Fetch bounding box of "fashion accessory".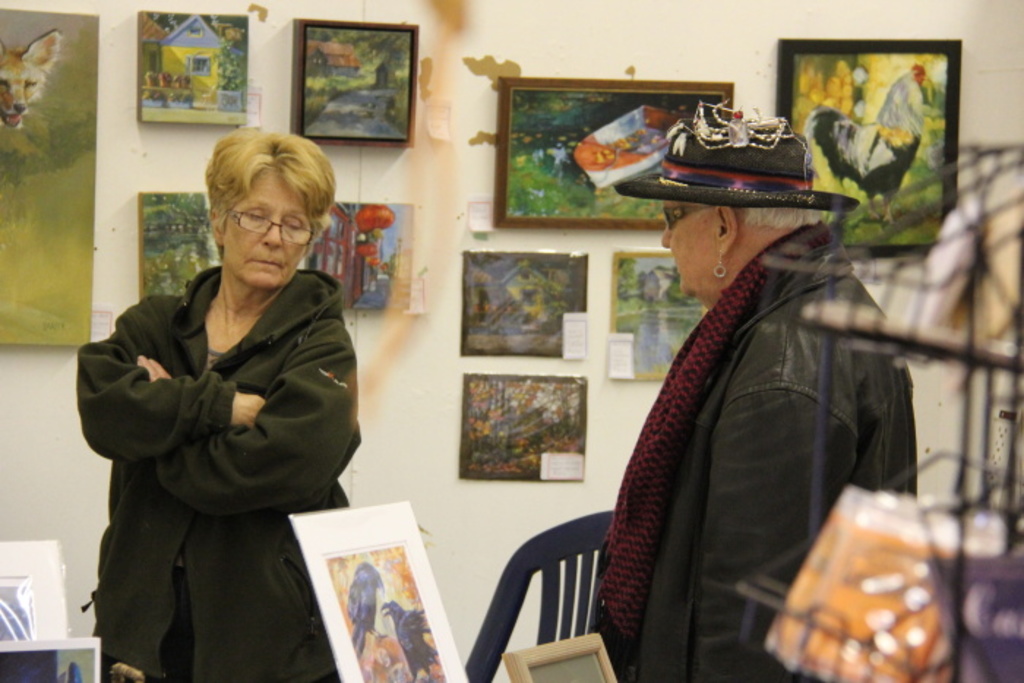
Bbox: x1=712 y1=247 x2=724 y2=278.
